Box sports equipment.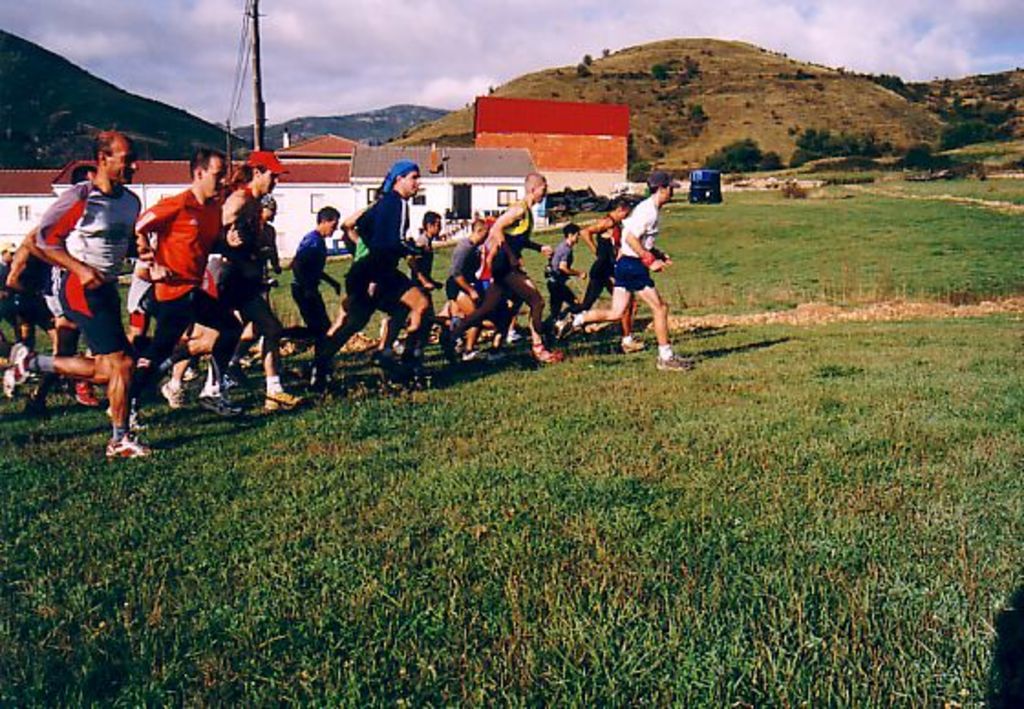
[left=461, top=342, right=508, bottom=364].
